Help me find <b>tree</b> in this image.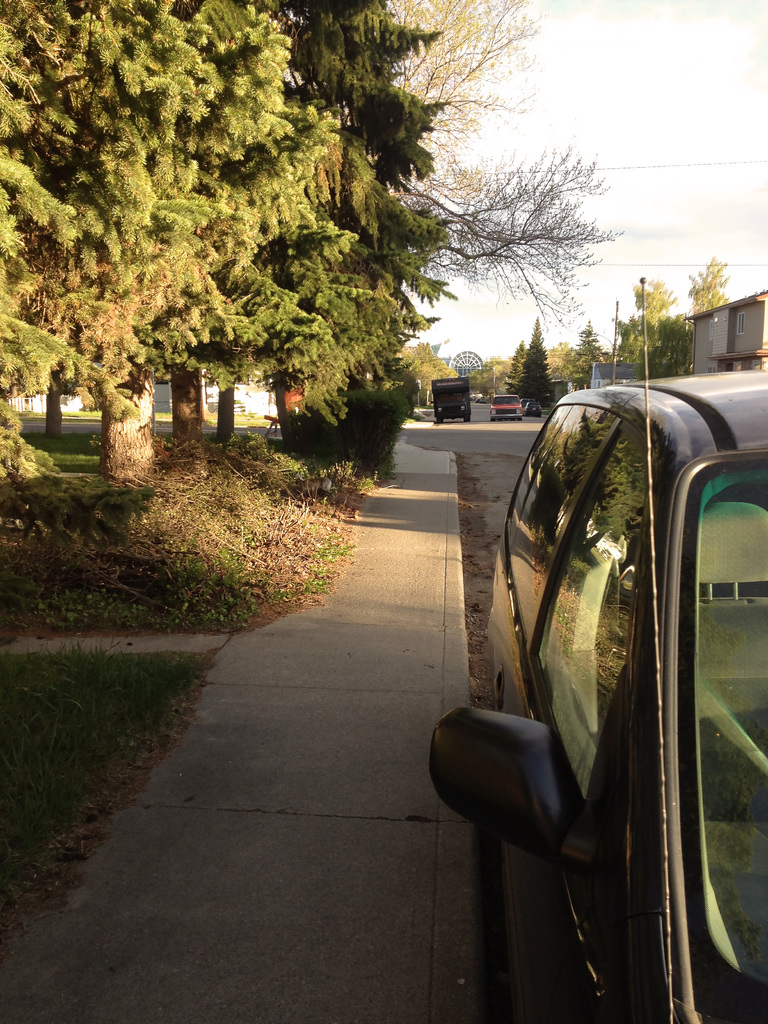
Found it: <box>342,0,618,435</box>.
